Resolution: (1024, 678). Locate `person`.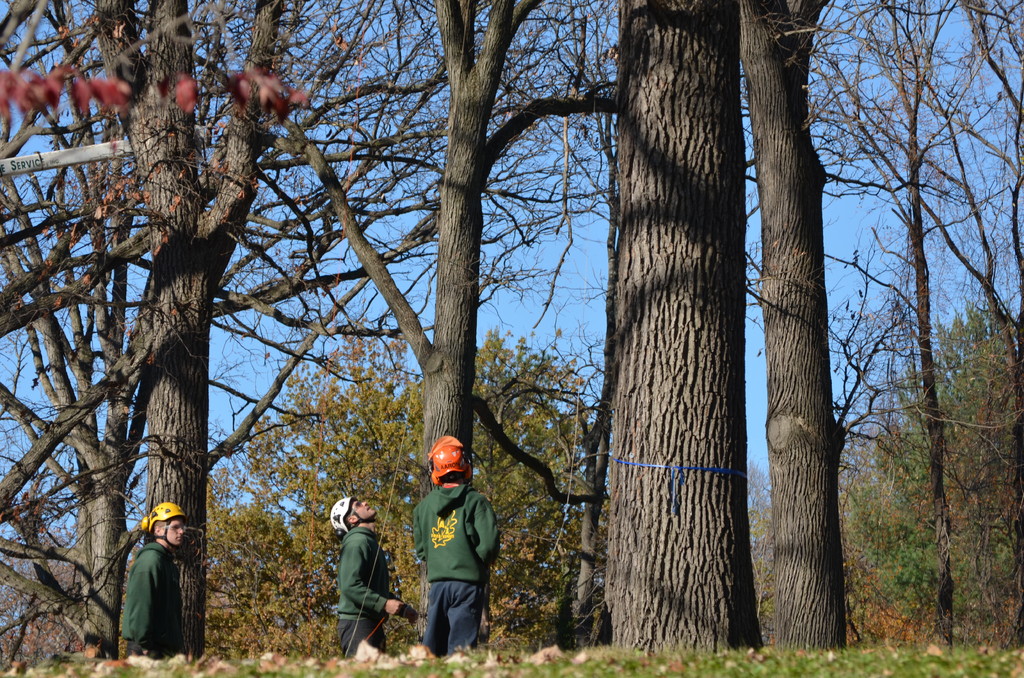
locate(408, 433, 503, 657).
